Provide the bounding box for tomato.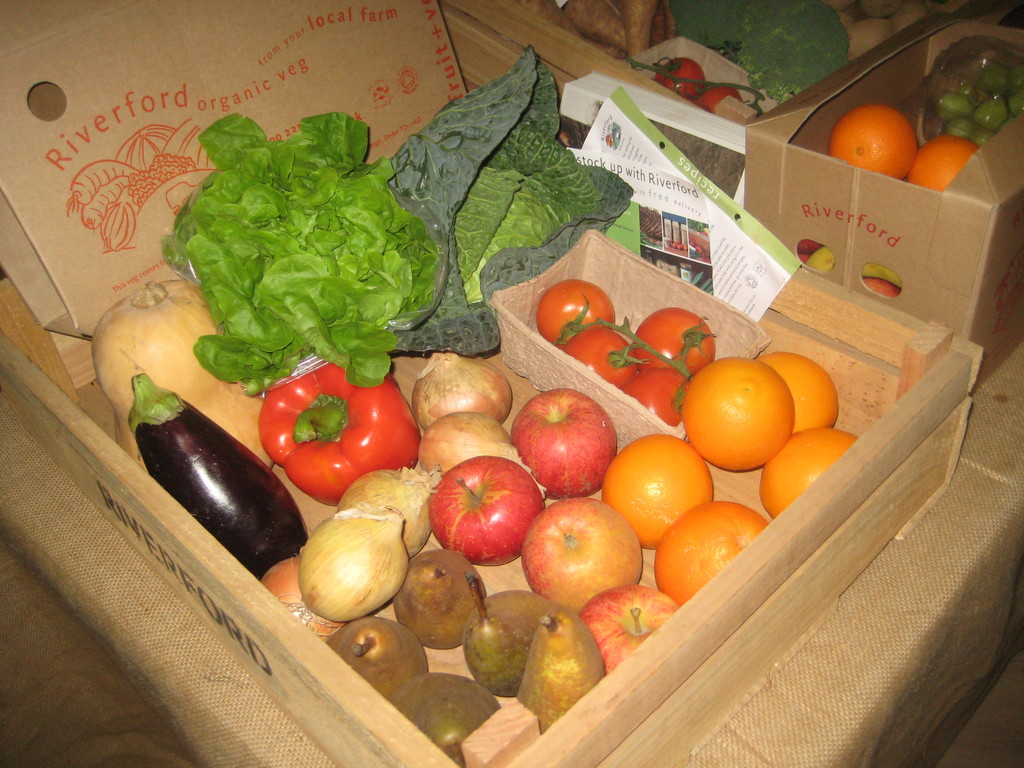
region(556, 325, 633, 387).
